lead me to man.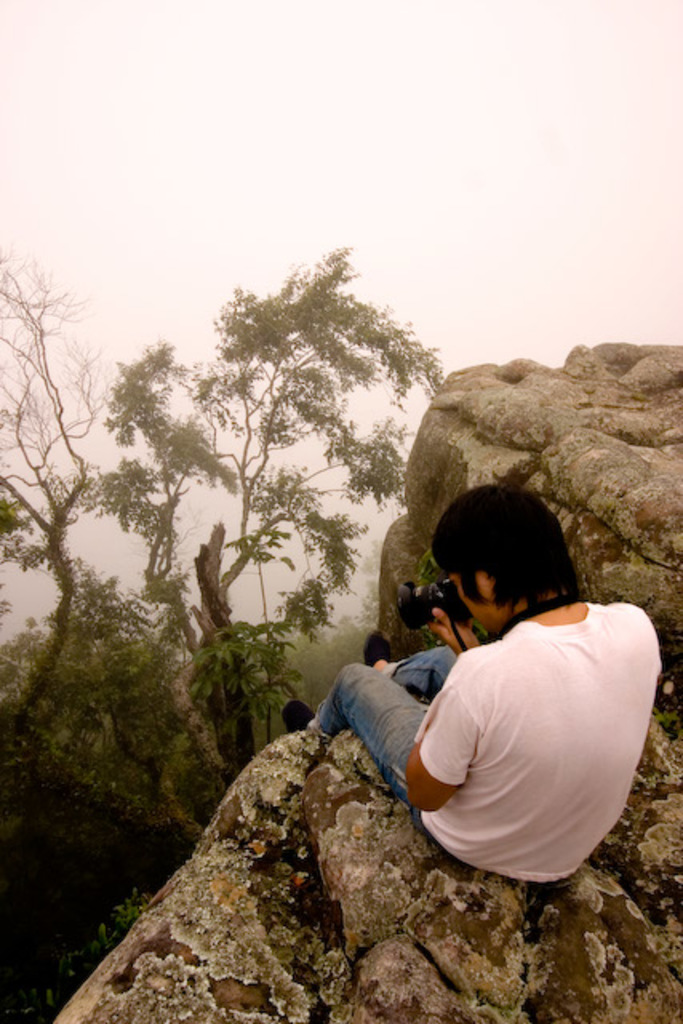
Lead to (282, 485, 670, 882).
